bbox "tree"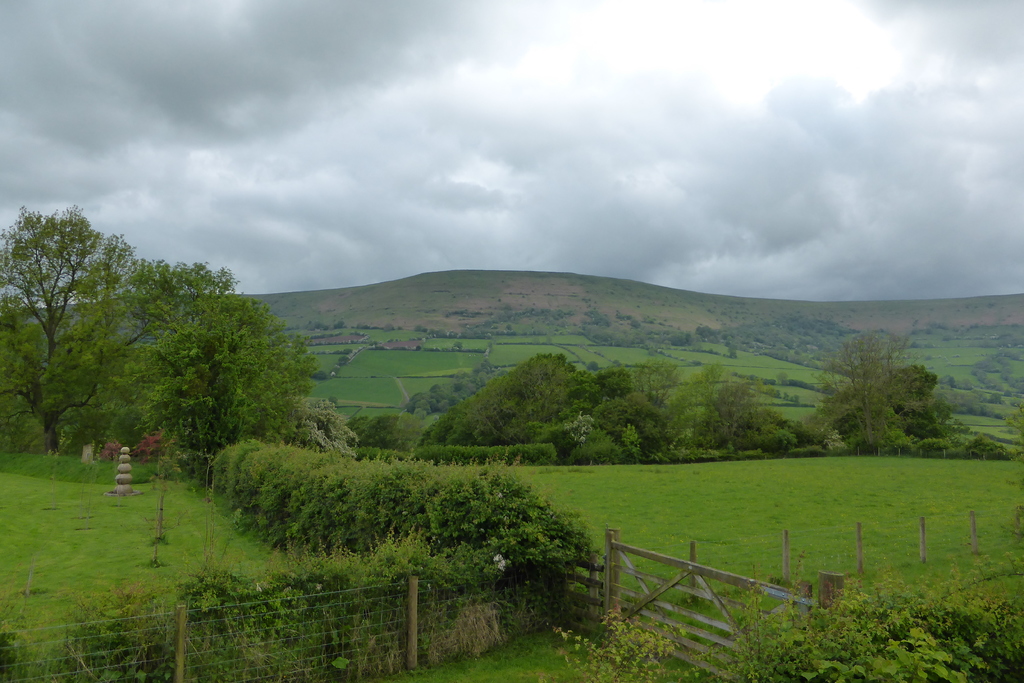
<bbox>890, 359, 991, 463</bbox>
